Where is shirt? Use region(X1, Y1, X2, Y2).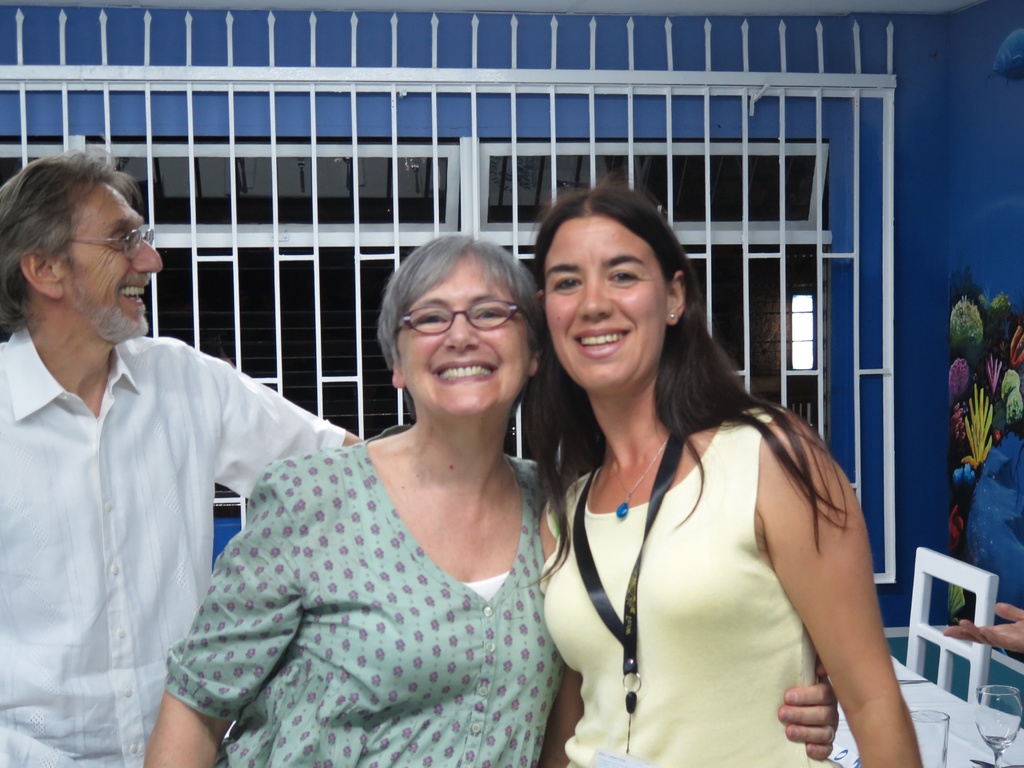
region(0, 257, 319, 765).
